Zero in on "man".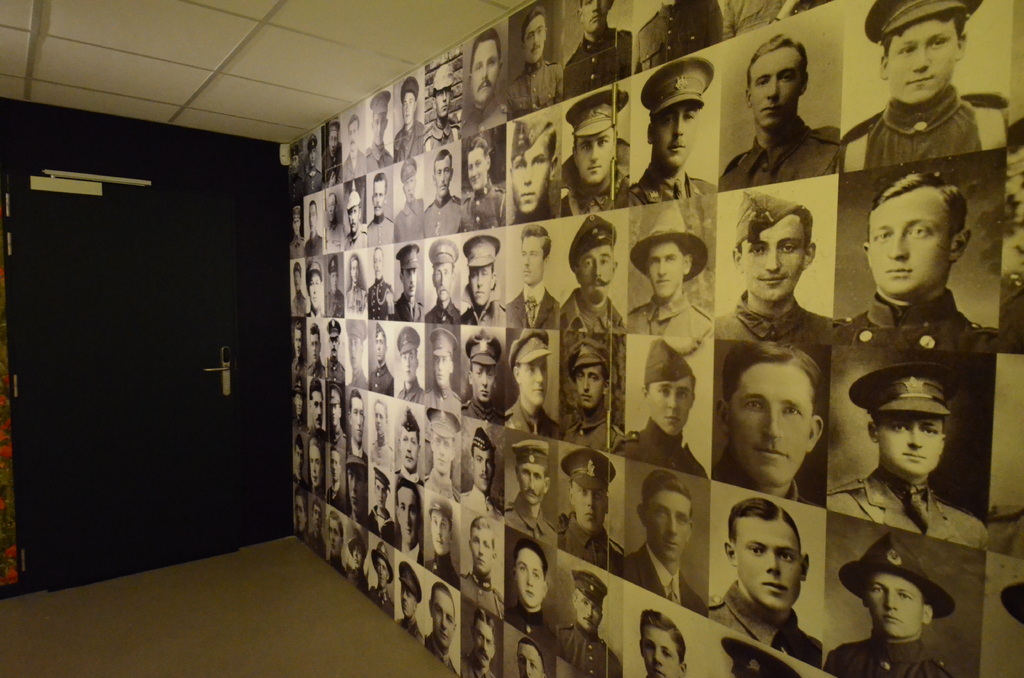
Zeroed in: 349:458:367:529.
